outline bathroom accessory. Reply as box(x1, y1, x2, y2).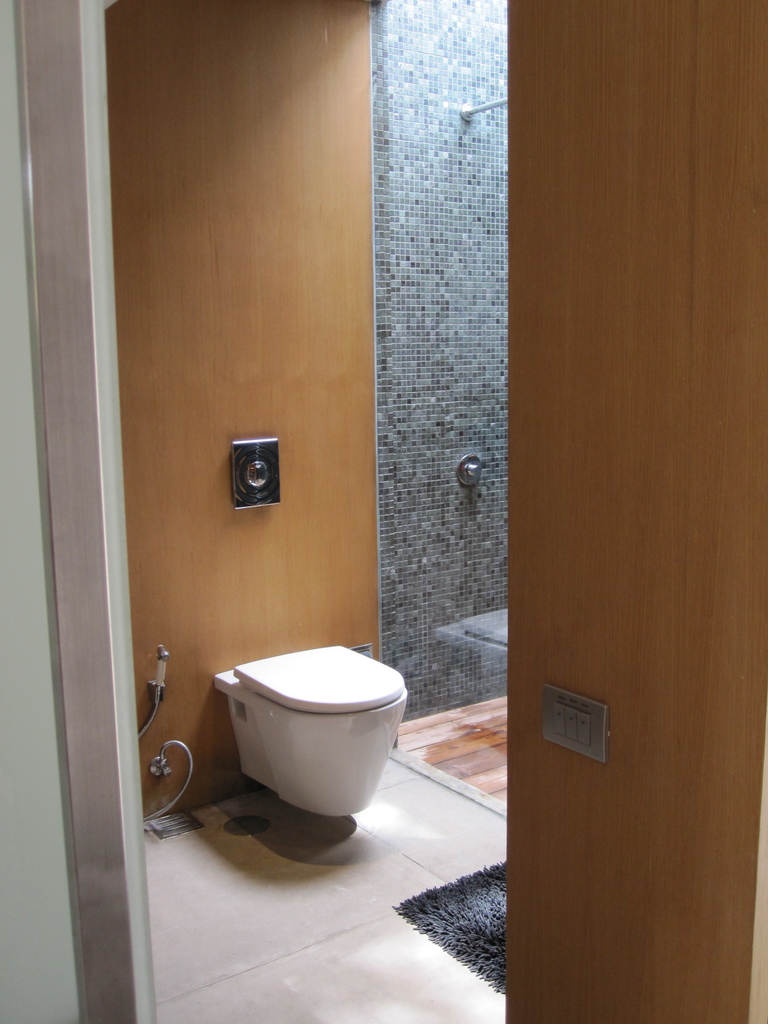
box(212, 637, 404, 822).
